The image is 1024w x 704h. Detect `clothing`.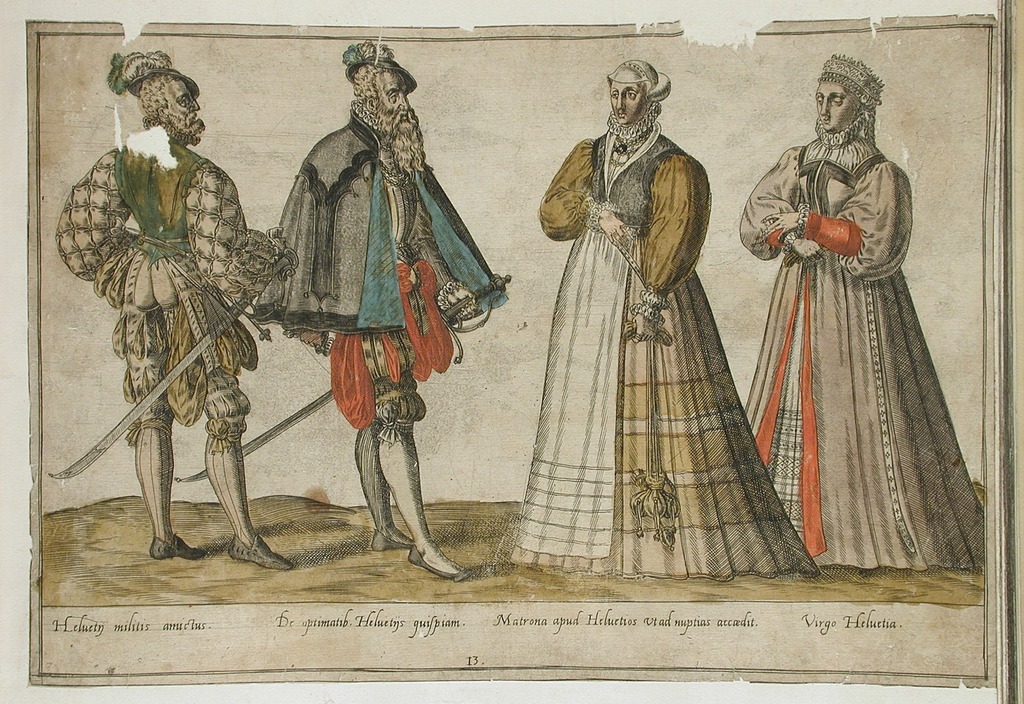
Detection: l=255, t=109, r=507, b=443.
